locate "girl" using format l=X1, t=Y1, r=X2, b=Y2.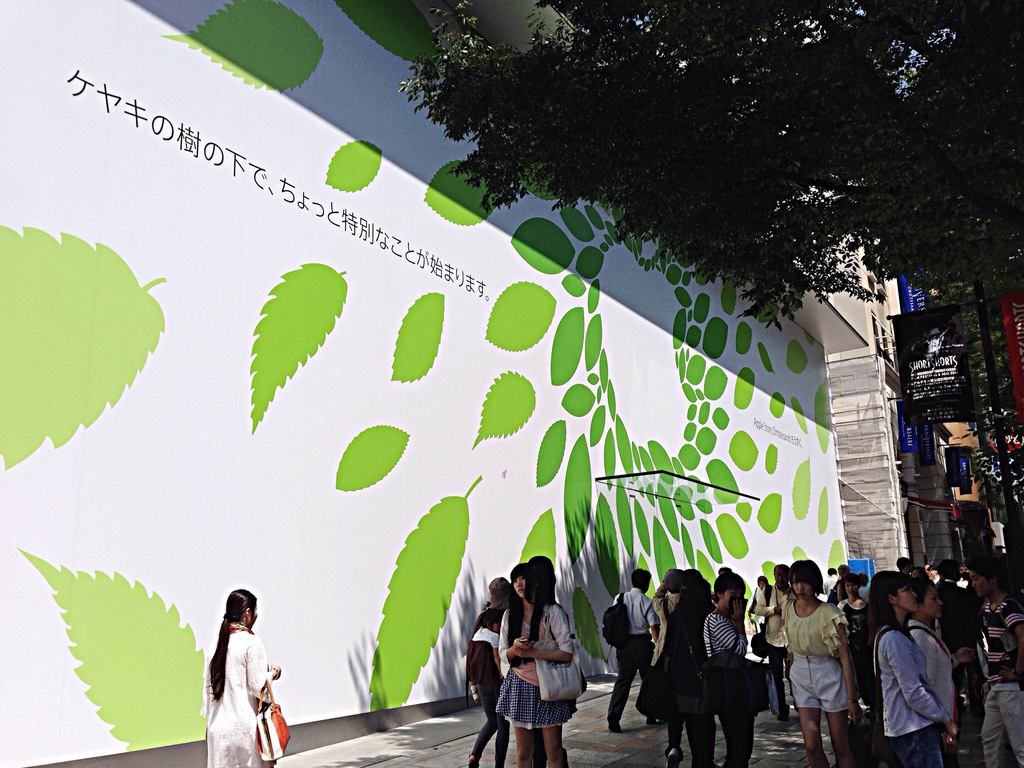
l=754, t=575, r=769, b=592.
